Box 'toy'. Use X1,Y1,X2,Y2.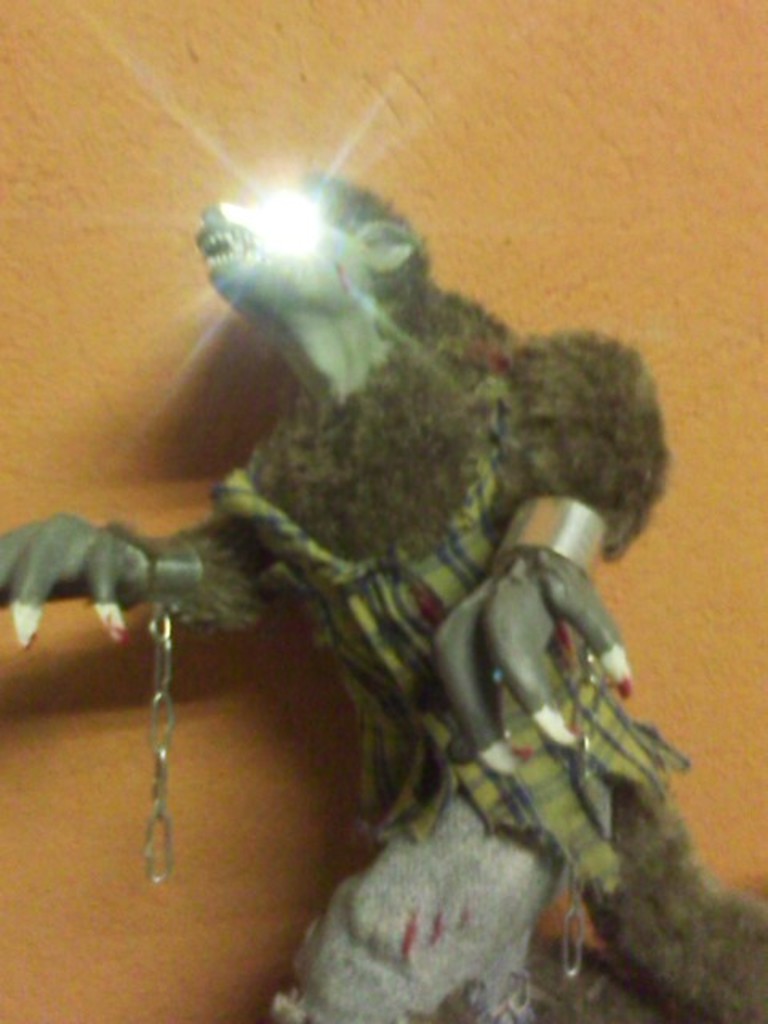
0,170,766,1022.
